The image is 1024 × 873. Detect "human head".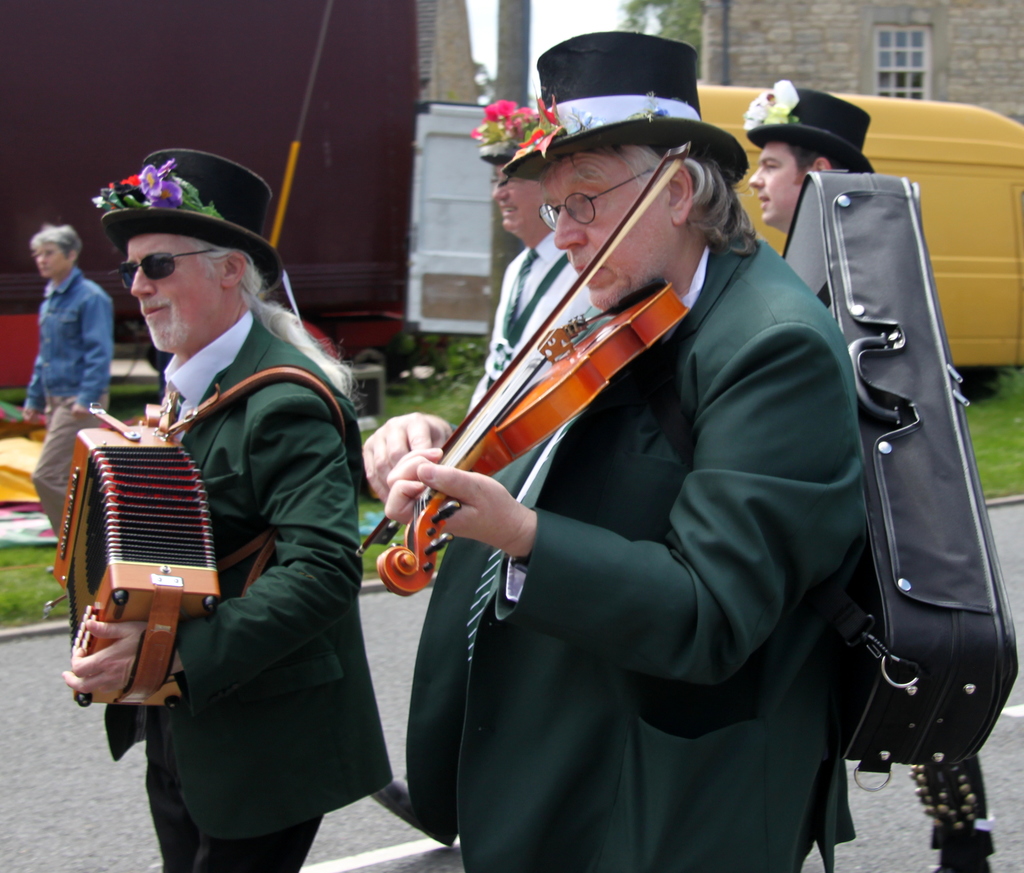
Detection: {"x1": 739, "y1": 78, "x2": 874, "y2": 230}.
